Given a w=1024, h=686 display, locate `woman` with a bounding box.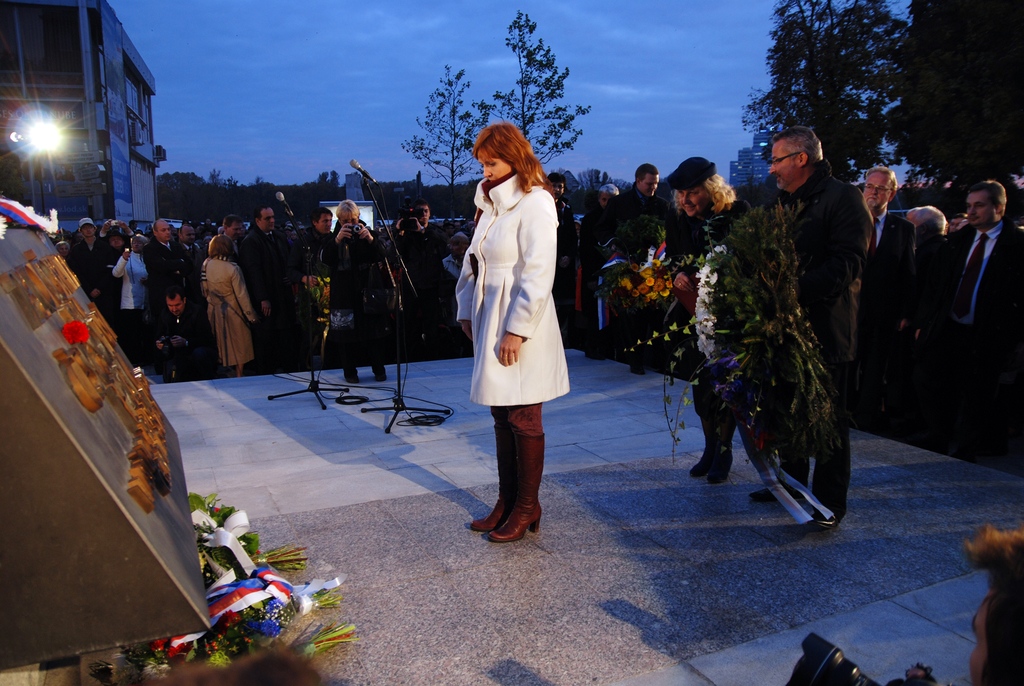
Located: box(317, 198, 394, 384).
